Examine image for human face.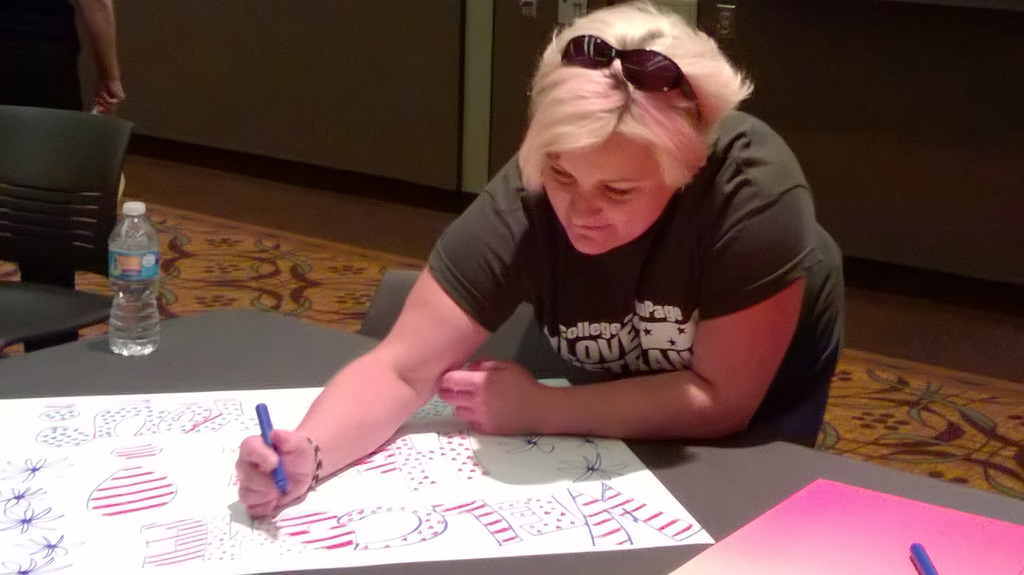
Examination result: box(535, 131, 670, 261).
